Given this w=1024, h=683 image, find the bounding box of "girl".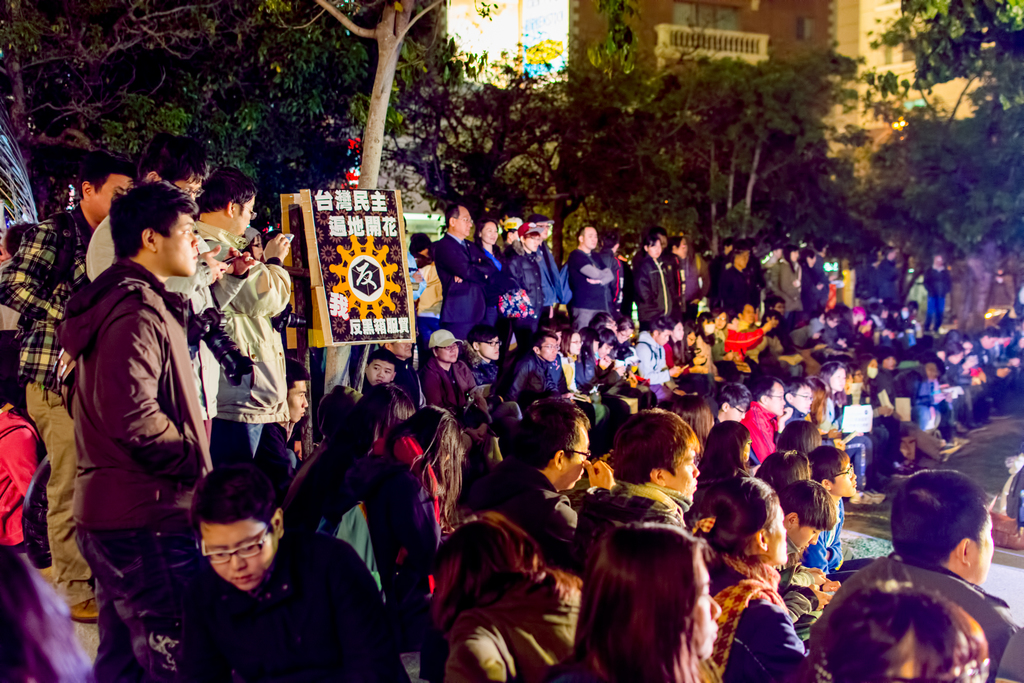
563,522,724,682.
